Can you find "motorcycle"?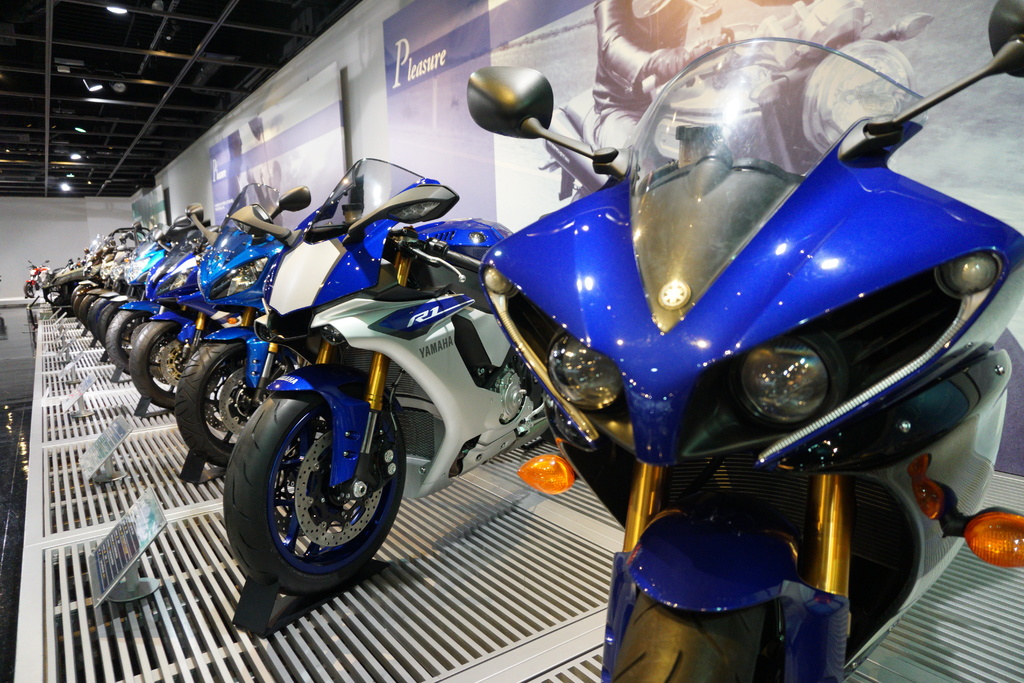
Yes, bounding box: 178:183:312:465.
